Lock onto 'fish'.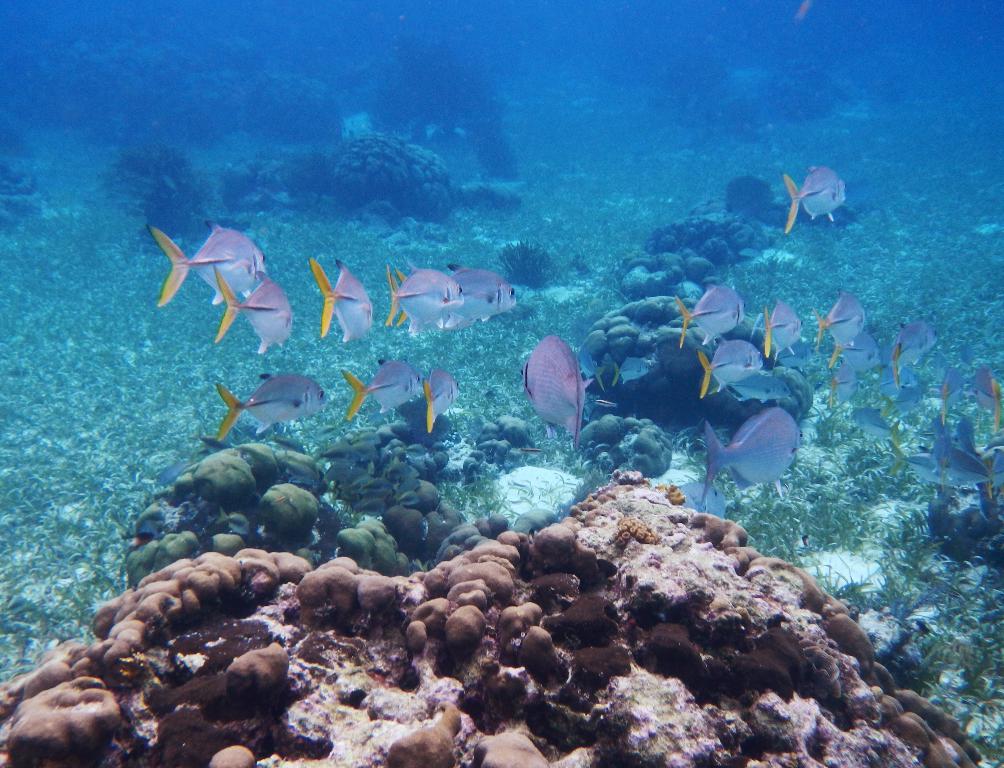
Locked: l=218, t=504, r=251, b=536.
